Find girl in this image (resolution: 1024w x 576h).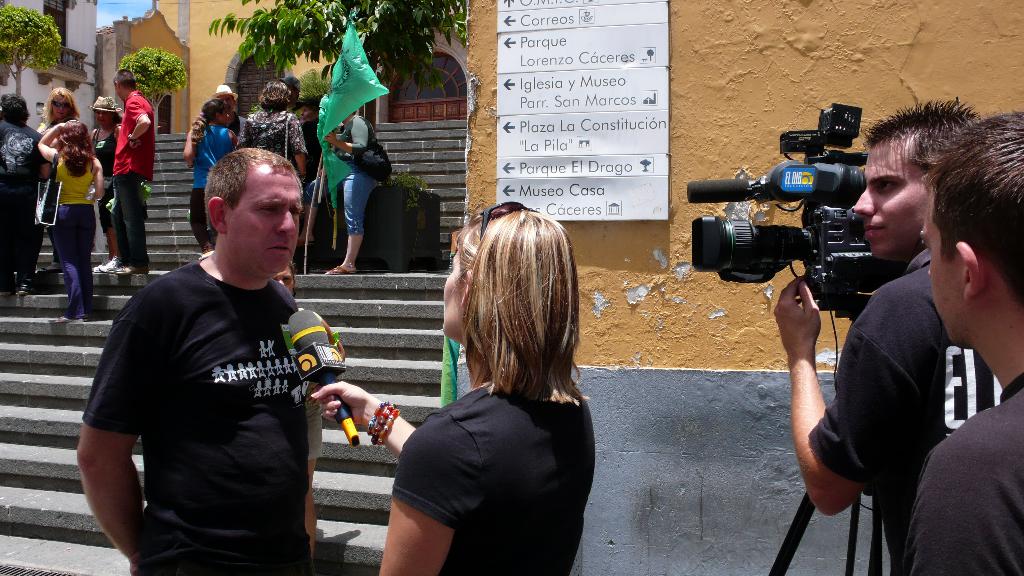
box(185, 97, 237, 256).
